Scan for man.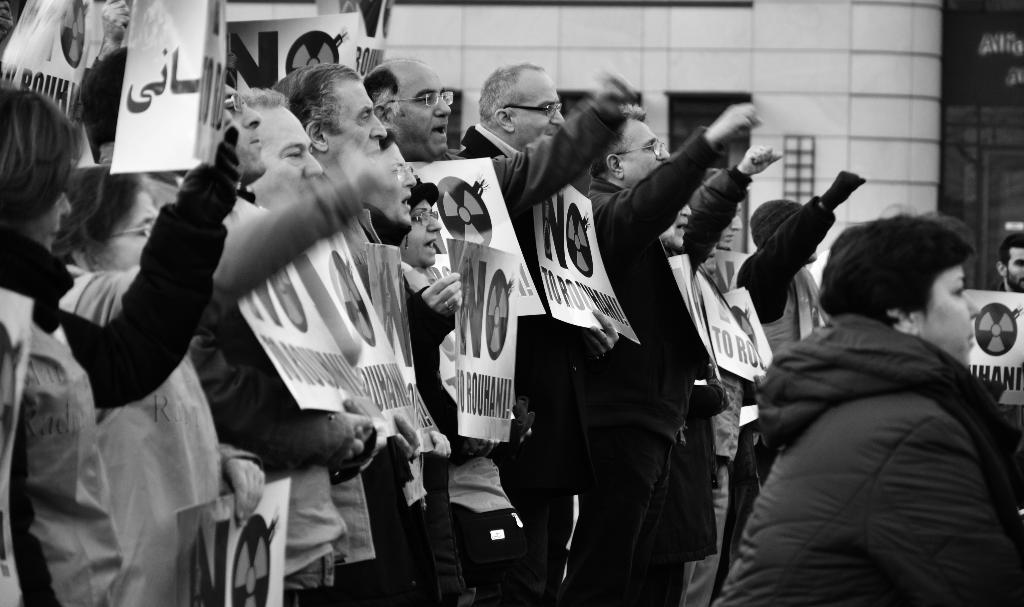
Scan result: box=[757, 166, 865, 366].
